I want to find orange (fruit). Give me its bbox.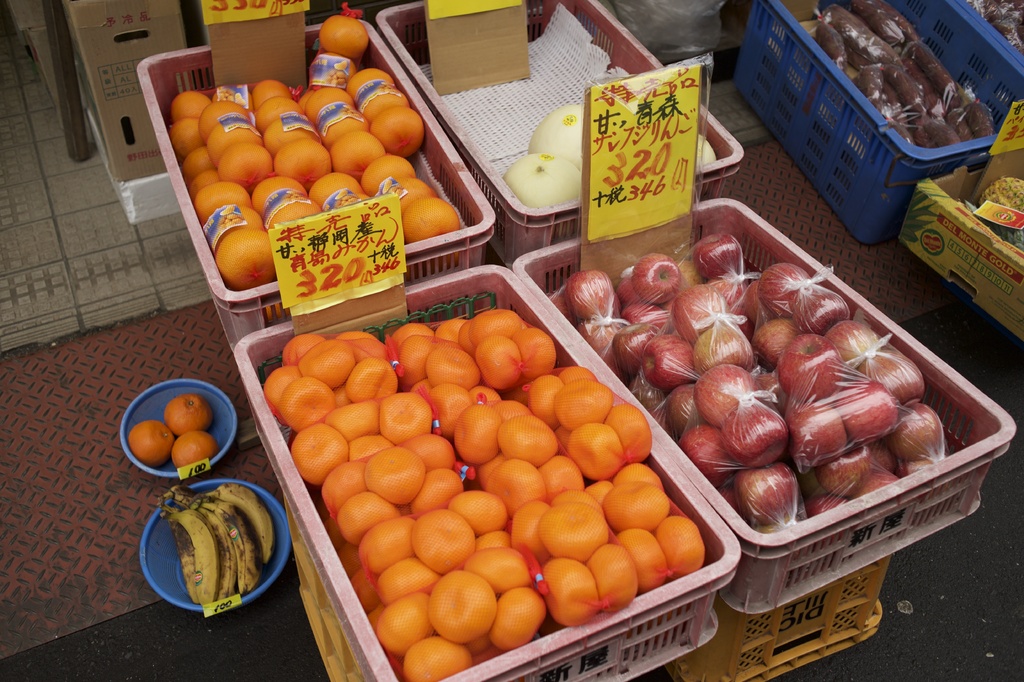
x1=447 y1=485 x2=502 y2=528.
